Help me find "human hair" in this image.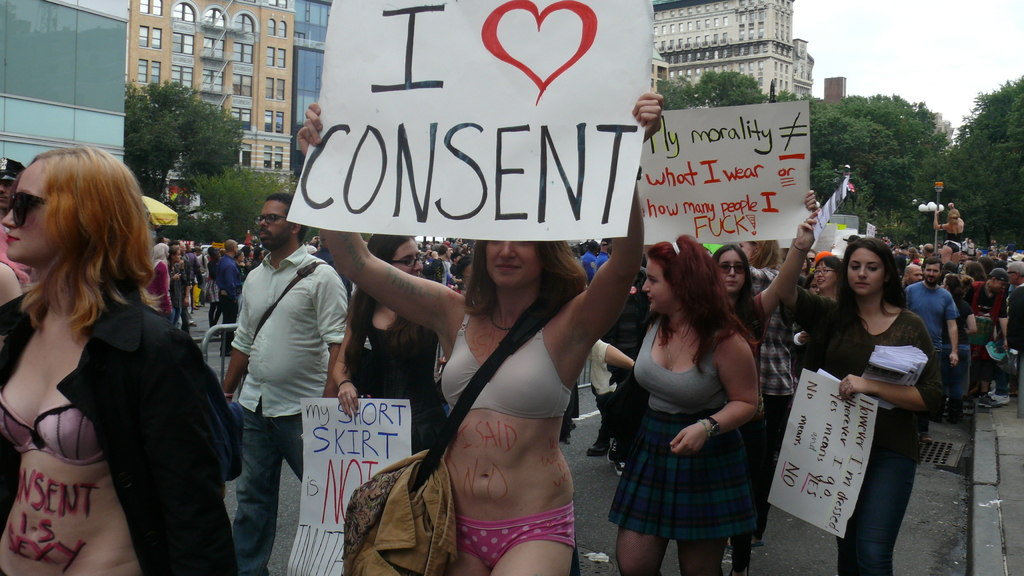
Found it: (815,248,838,275).
